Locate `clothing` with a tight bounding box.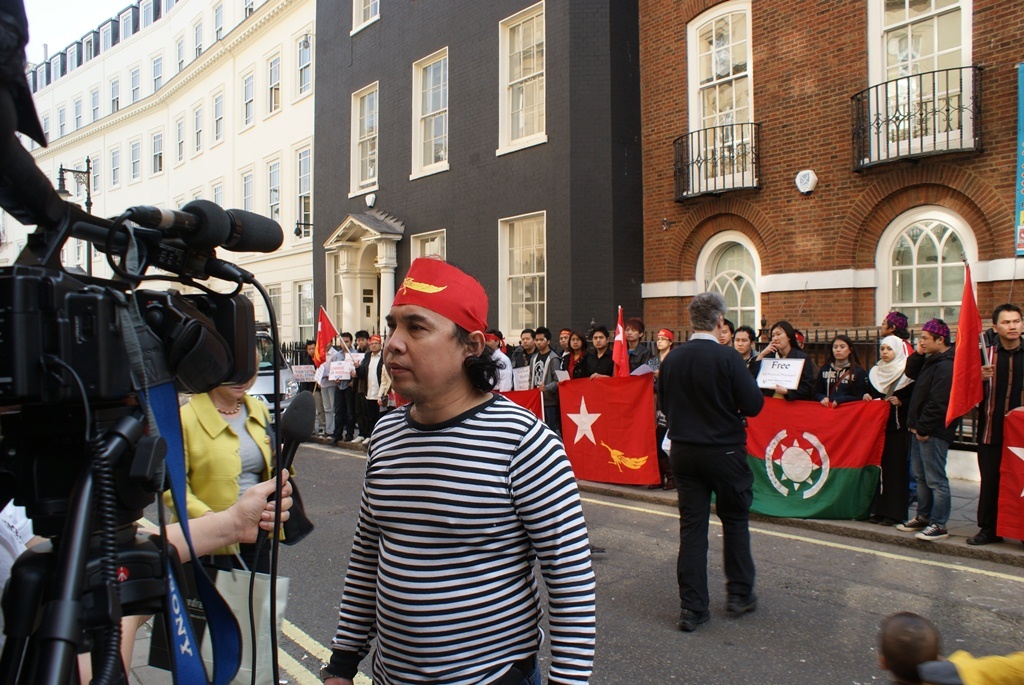
980 315 1023 510.
